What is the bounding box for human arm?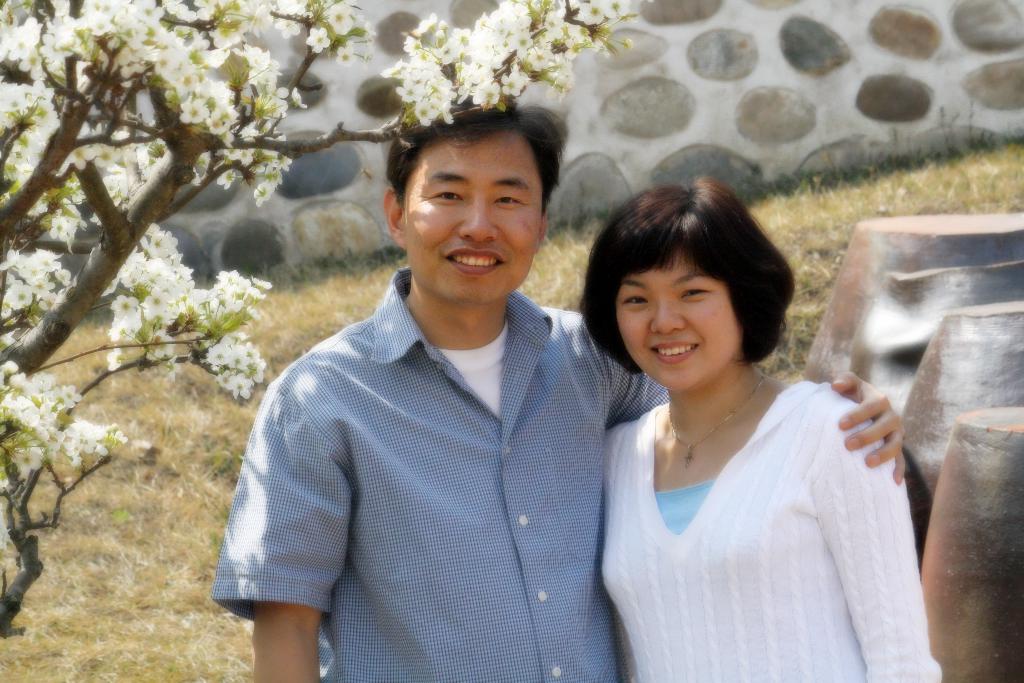
[x1=815, y1=389, x2=953, y2=682].
